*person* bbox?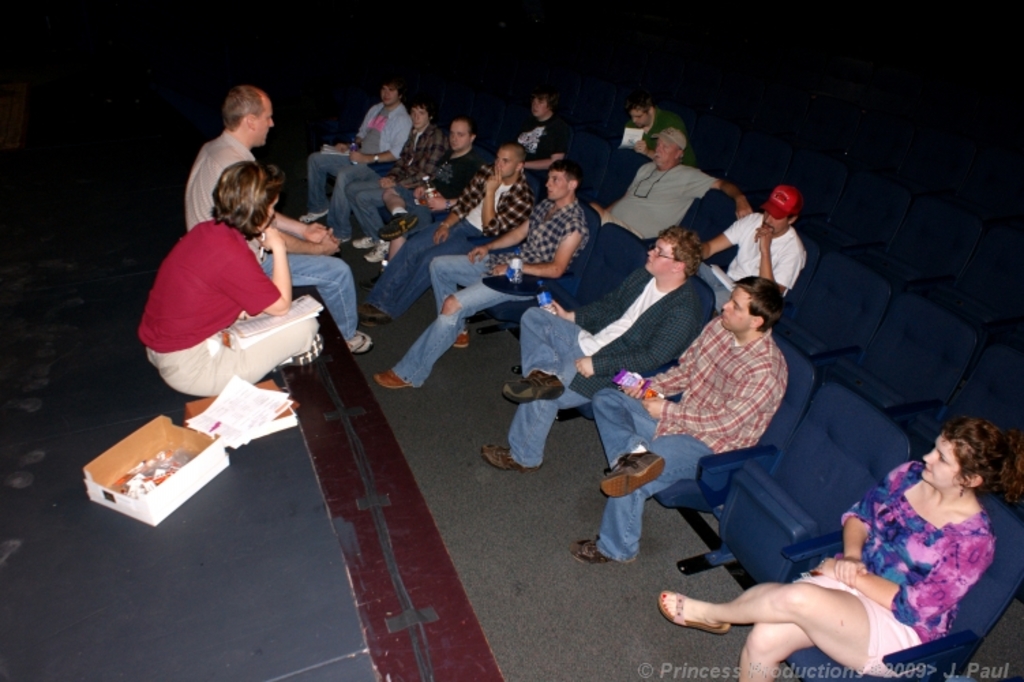
region(295, 72, 409, 241)
